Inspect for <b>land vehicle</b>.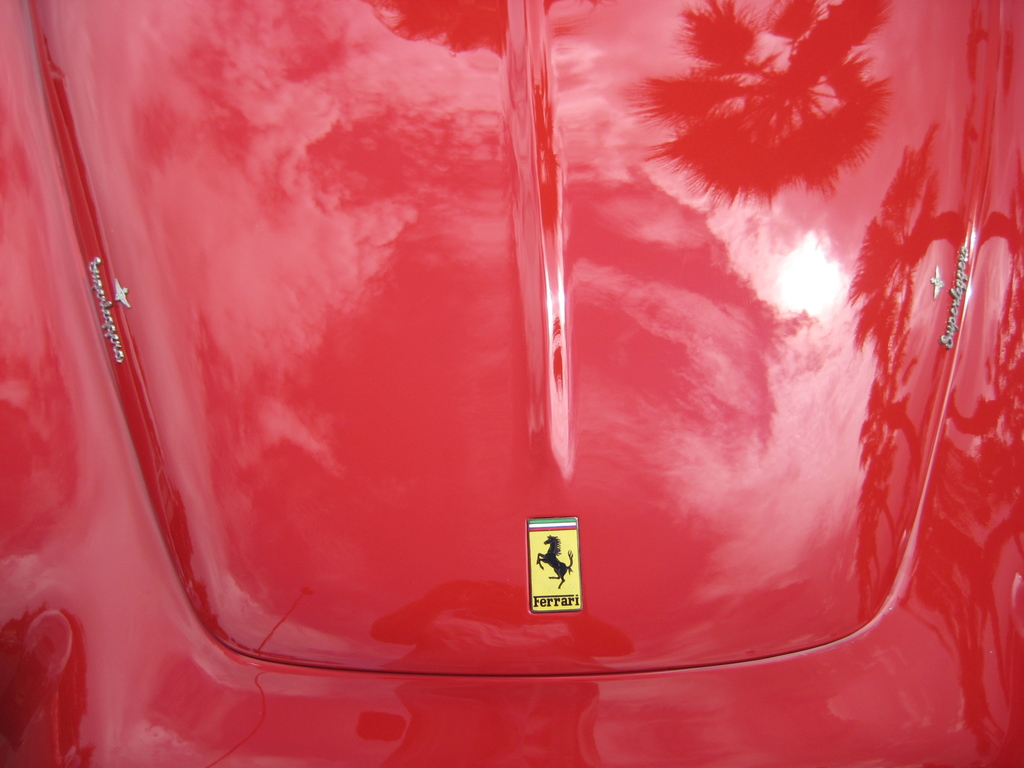
Inspection: pyautogui.locateOnScreen(8, 0, 1023, 753).
